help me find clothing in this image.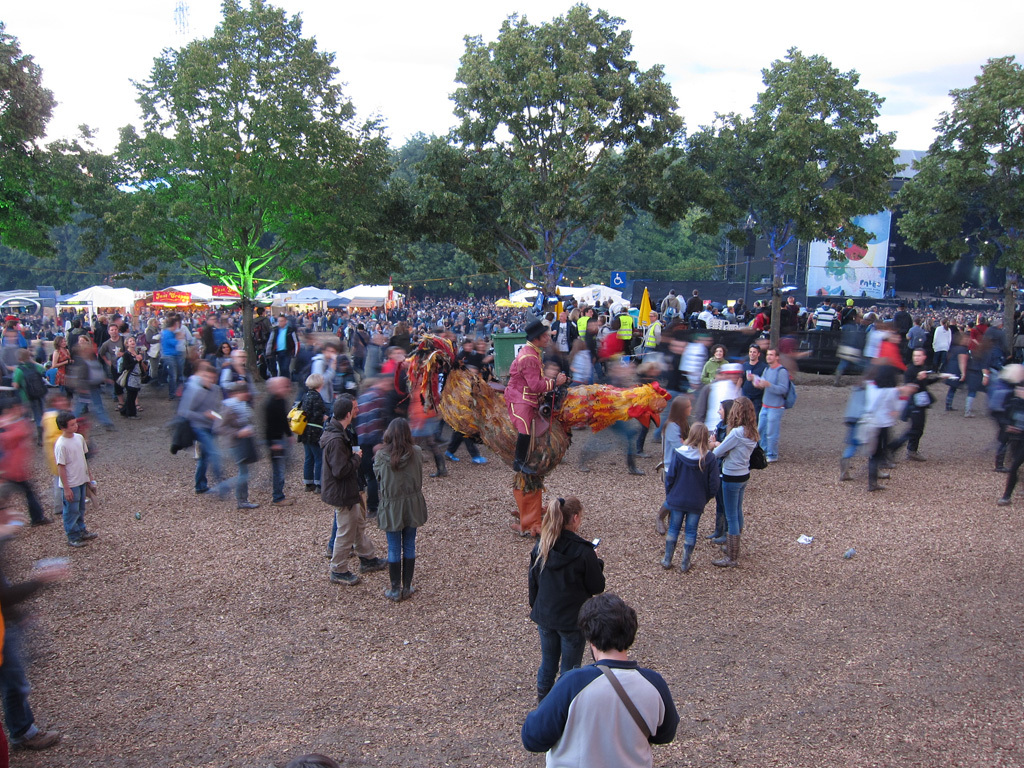
Found it: 0 411 45 525.
